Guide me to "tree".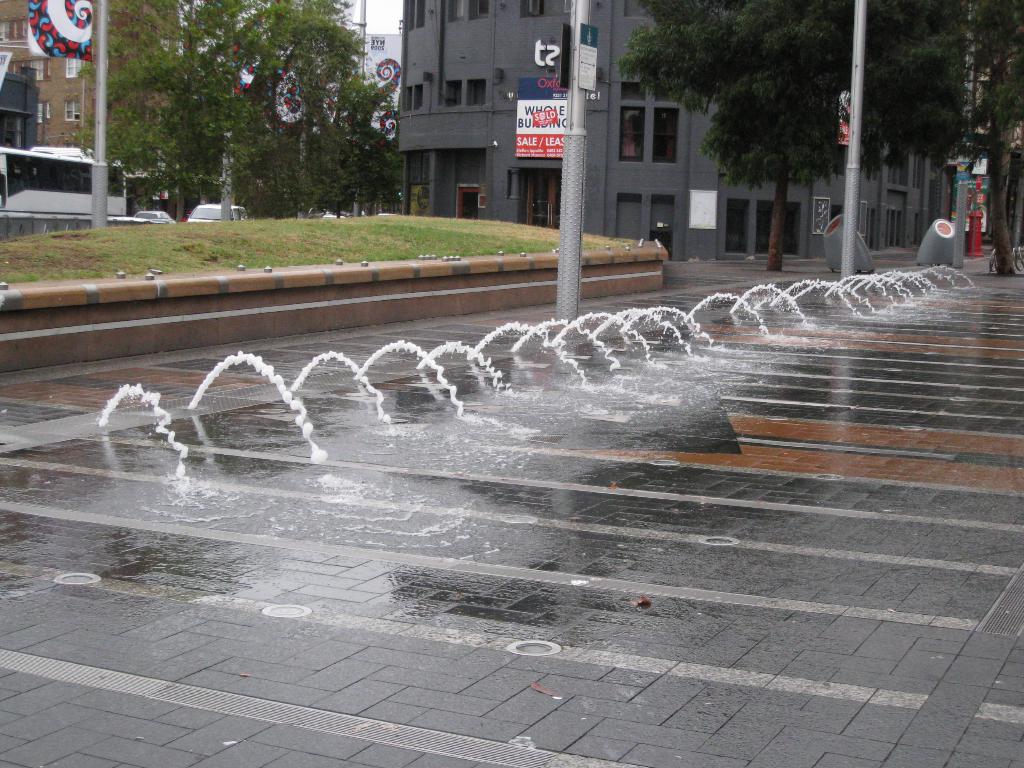
Guidance: <box>616,1,952,268</box>.
